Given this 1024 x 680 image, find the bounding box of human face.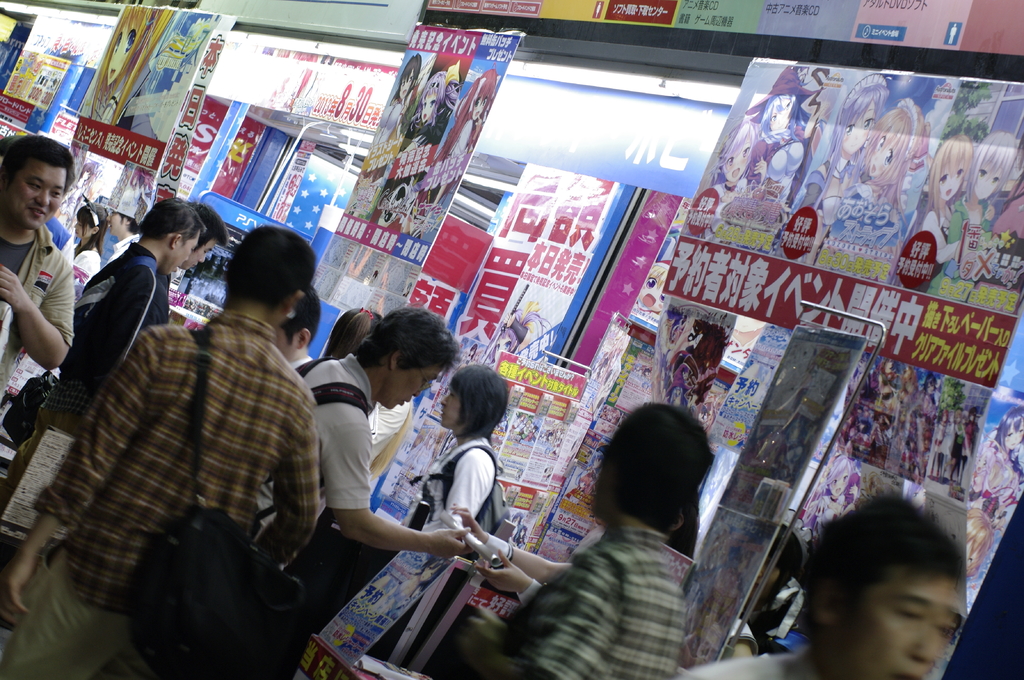
[755,556,781,599].
